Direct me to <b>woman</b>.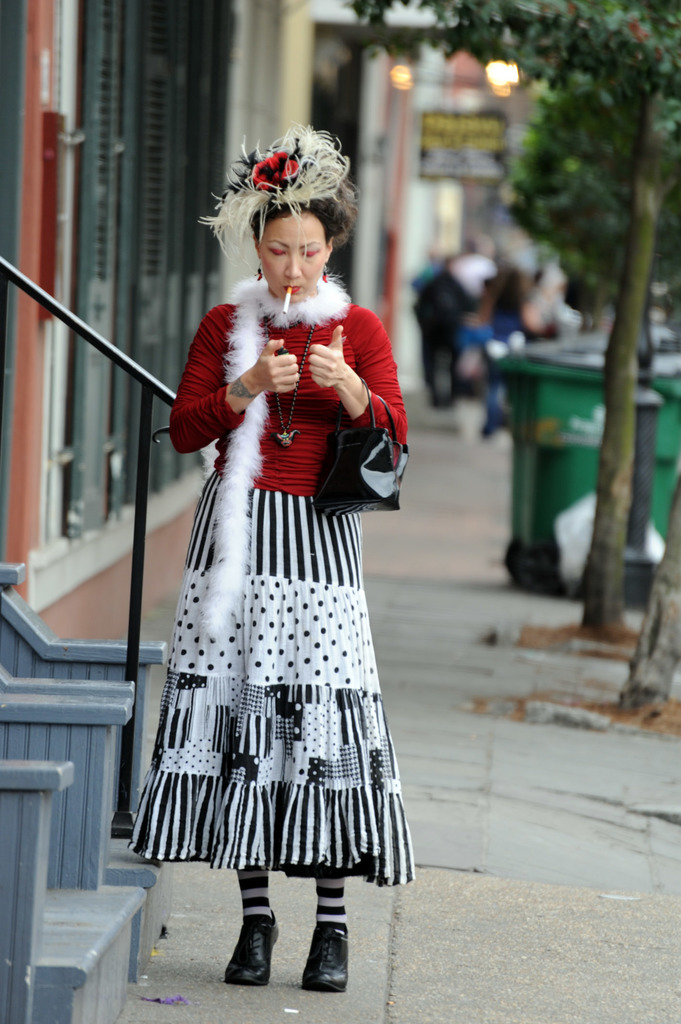
Direction: (left=123, top=147, right=424, bottom=967).
